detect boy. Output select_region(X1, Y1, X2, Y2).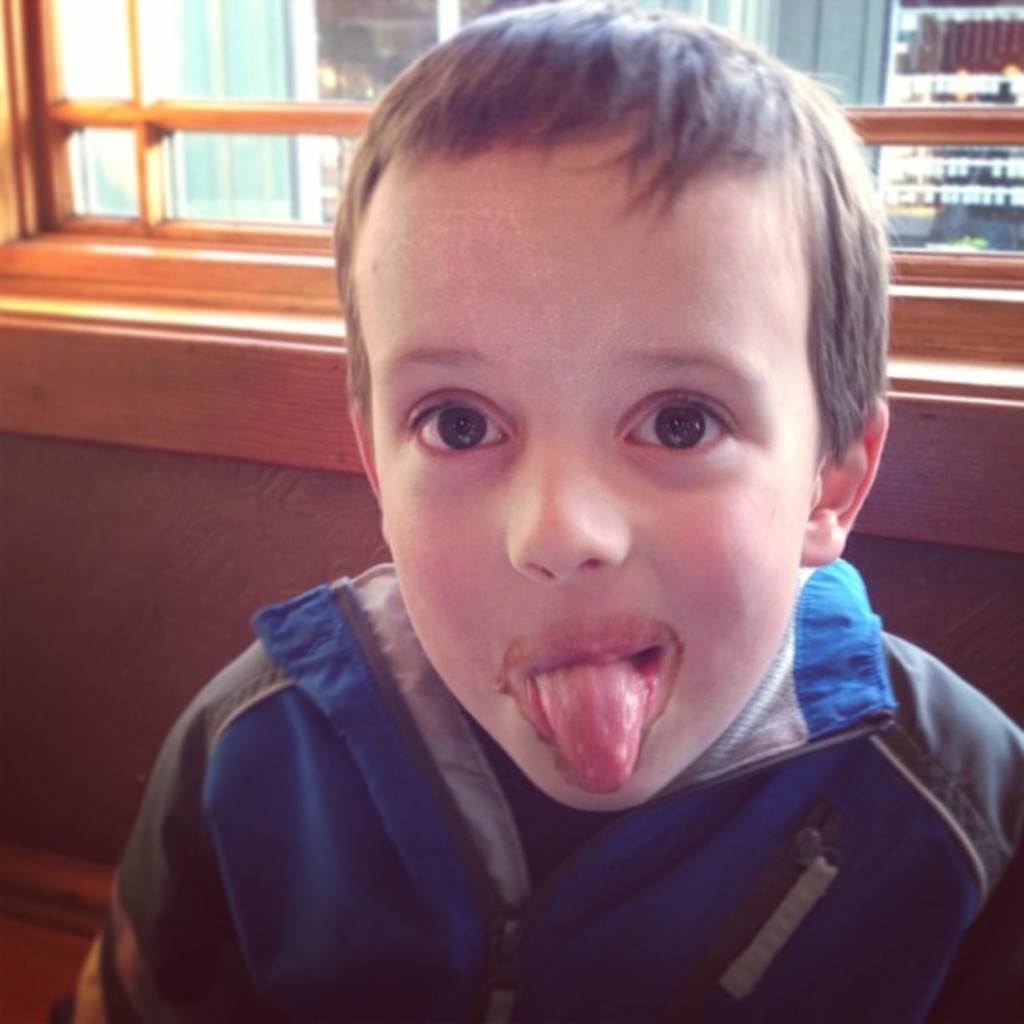
select_region(47, 0, 1022, 1022).
